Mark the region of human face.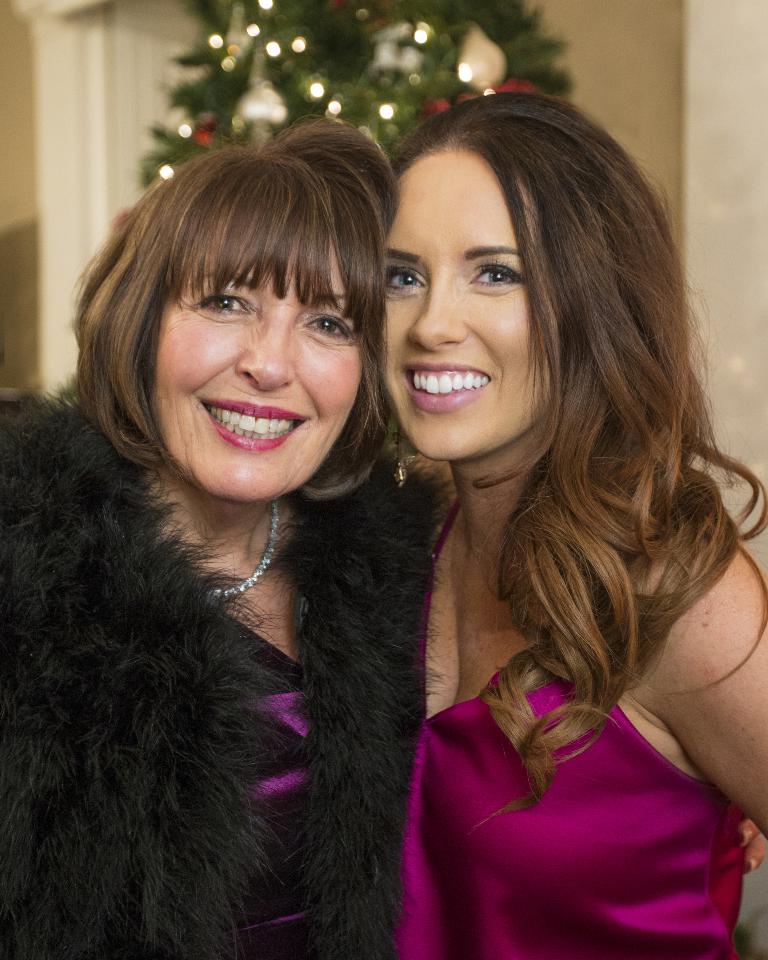
Region: <bbox>374, 142, 554, 460</bbox>.
